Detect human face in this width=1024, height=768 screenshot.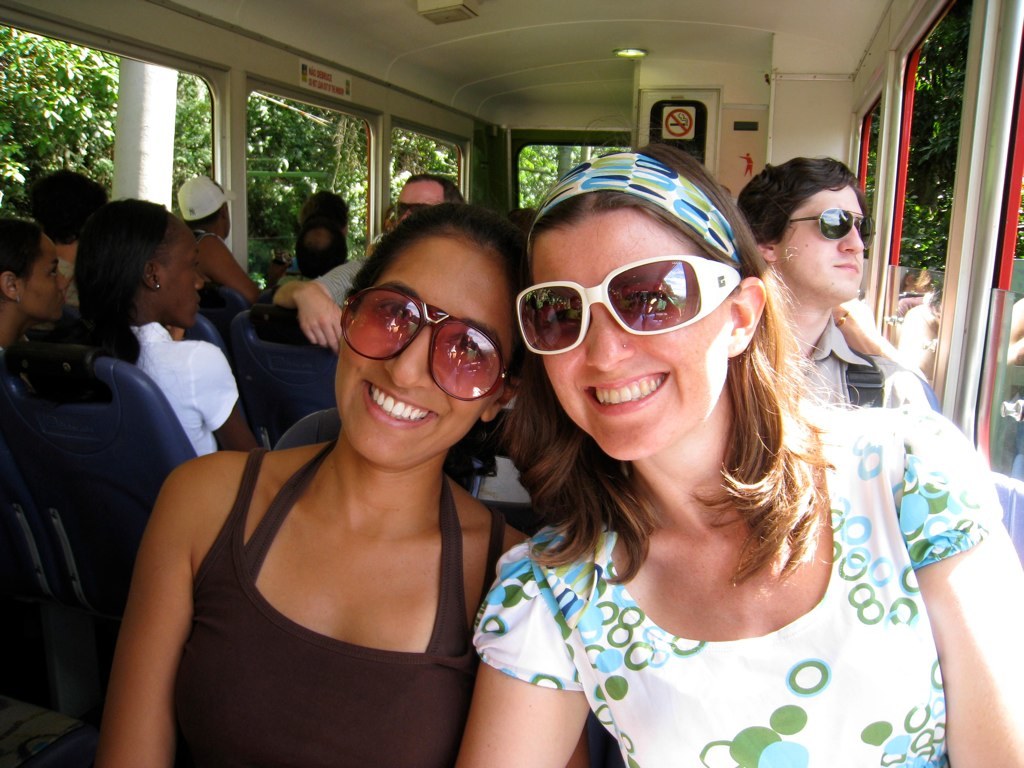
Detection: BBox(530, 221, 732, 461).
